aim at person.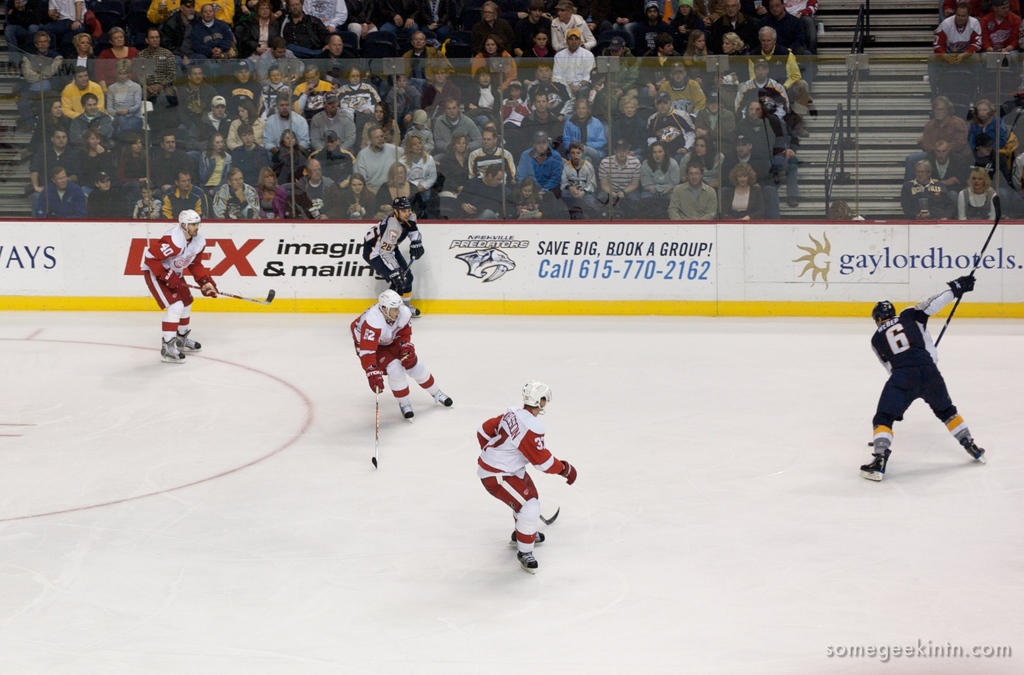
Aimed at 724,133,776,188.
